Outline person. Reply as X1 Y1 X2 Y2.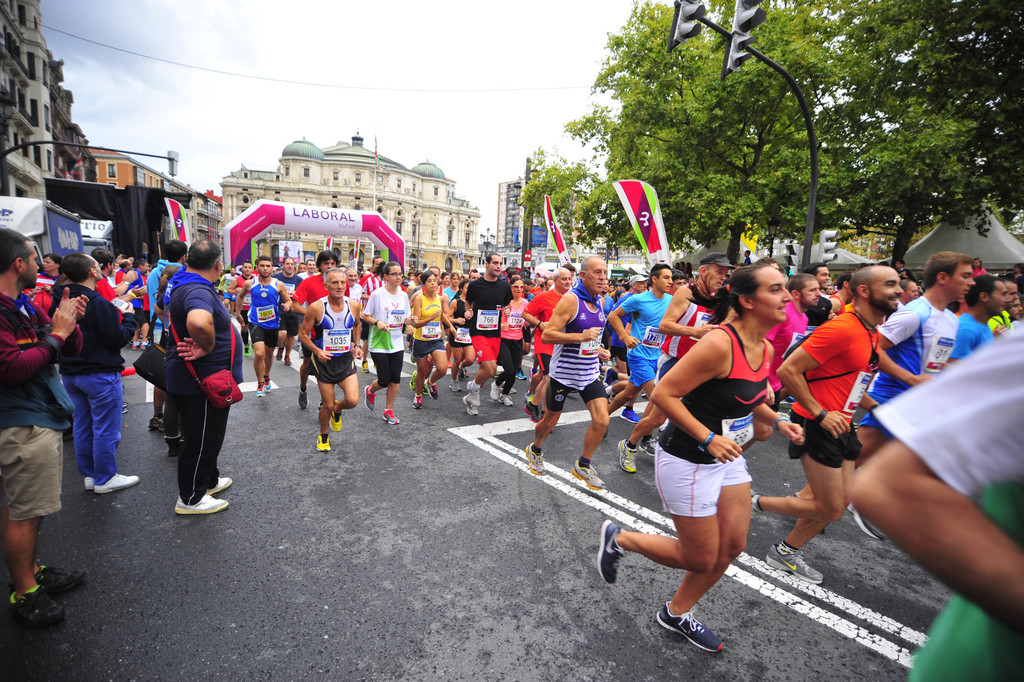
764 268 822 363.
